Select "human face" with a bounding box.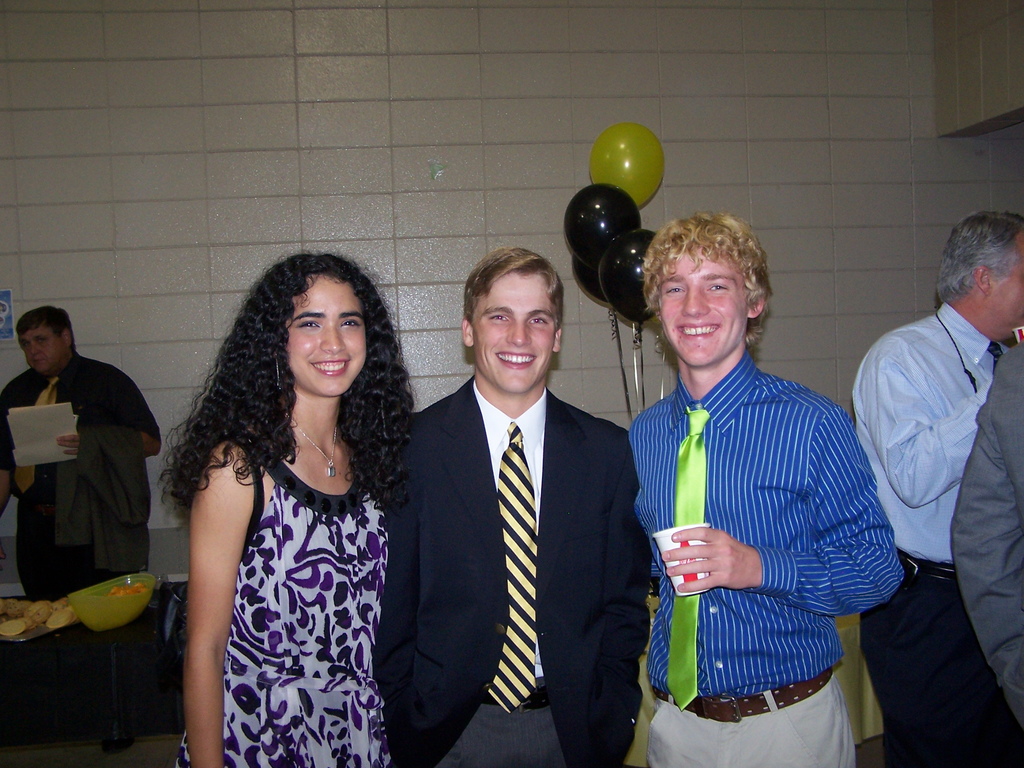
469, 274, 555, 394.
